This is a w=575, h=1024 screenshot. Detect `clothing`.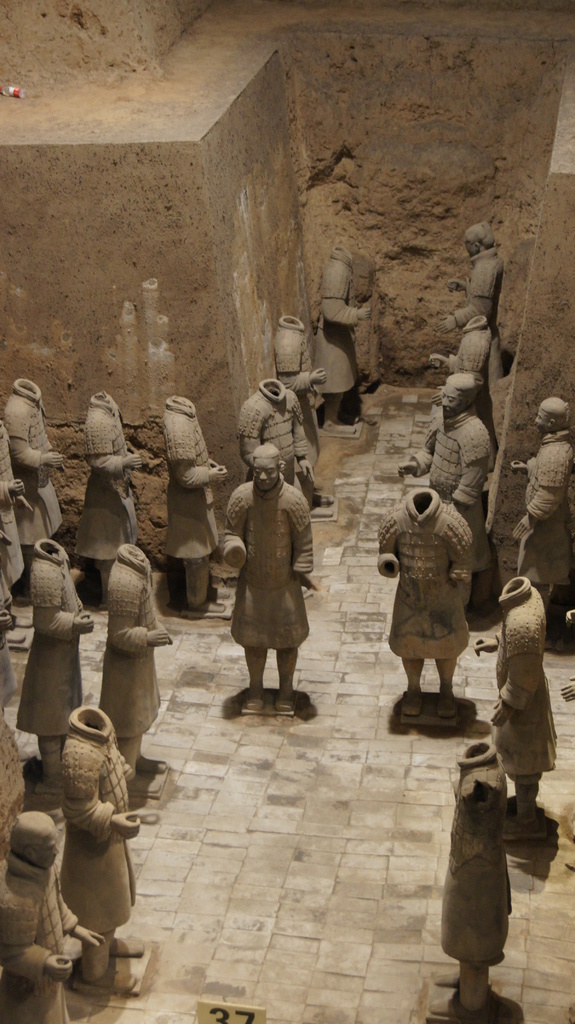
<box>0,855,78,1023</box>.
